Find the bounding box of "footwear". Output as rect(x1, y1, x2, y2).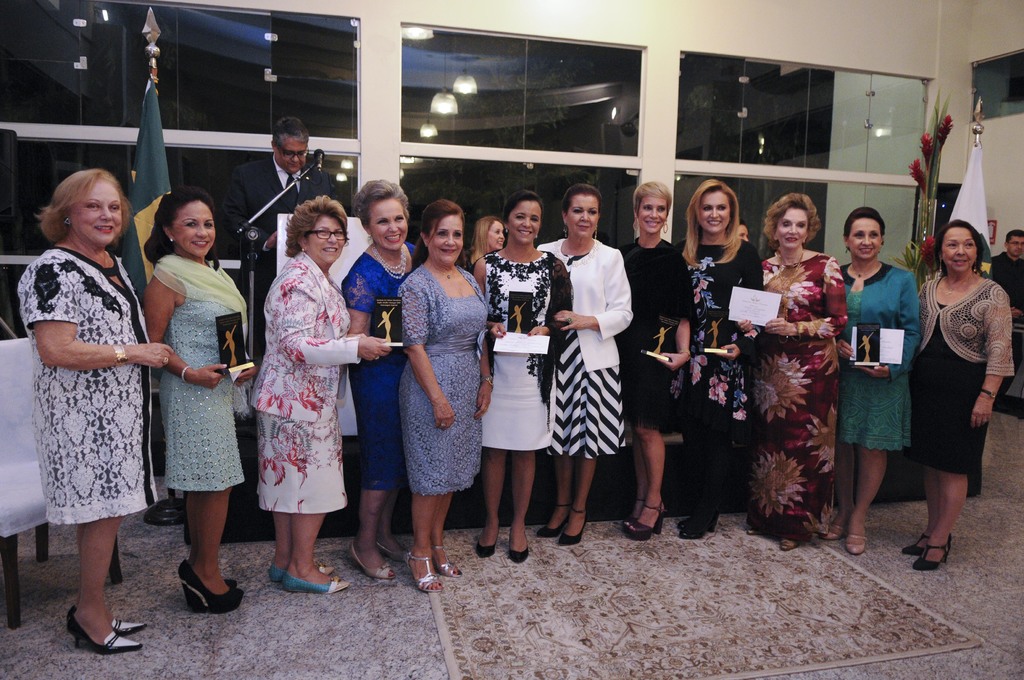
rect(777, 525, 807, 555).
